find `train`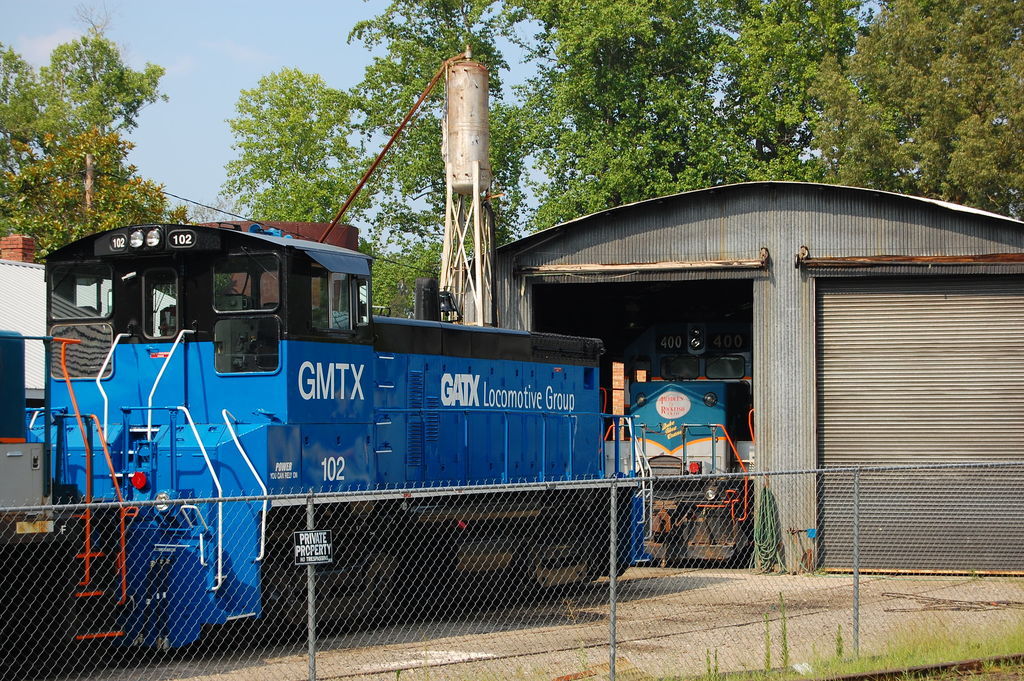
(left=0, top=226, right=655, bottom=680)
